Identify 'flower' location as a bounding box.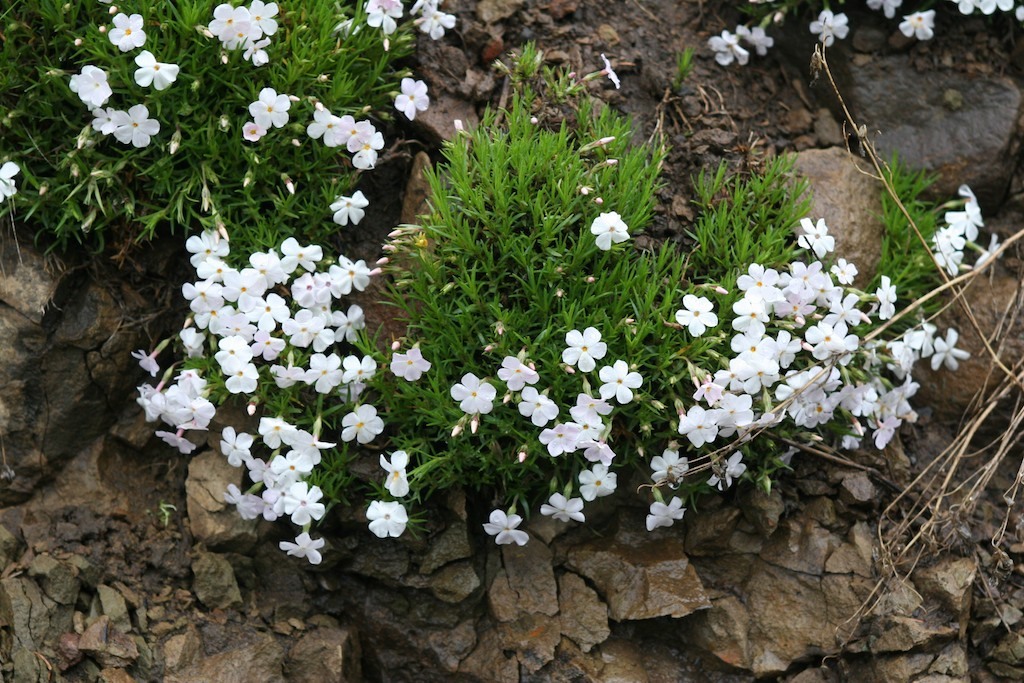
bbox=(494, 357, 537, 391).
